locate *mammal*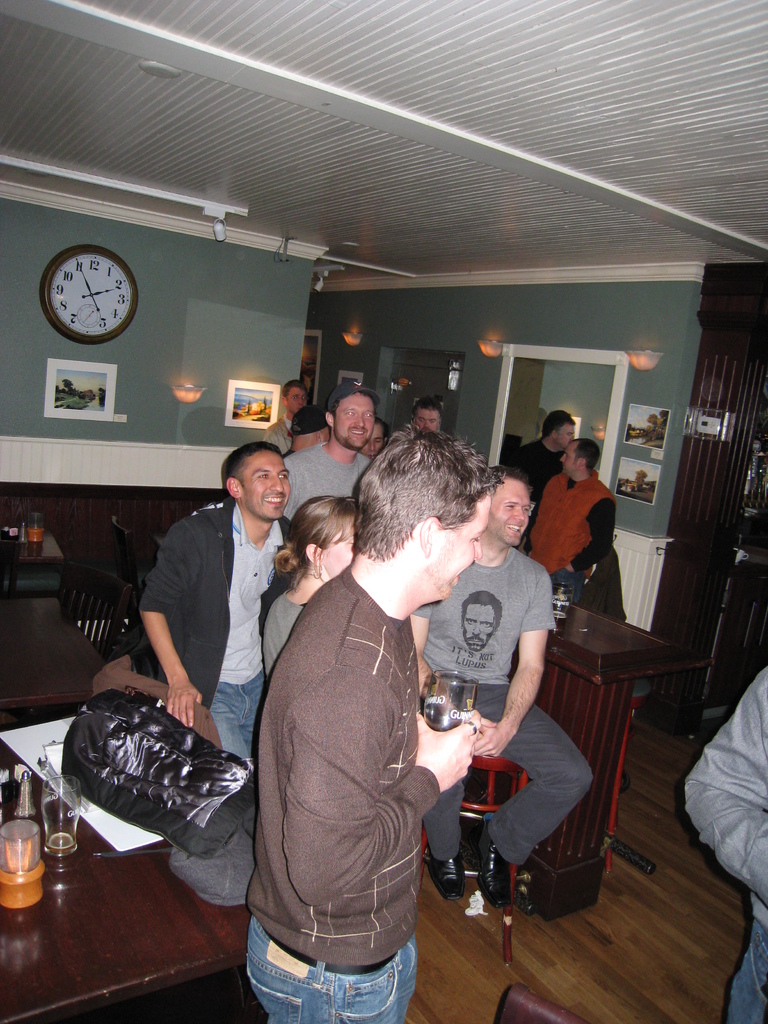
crop(258, 492, 368, 681)
